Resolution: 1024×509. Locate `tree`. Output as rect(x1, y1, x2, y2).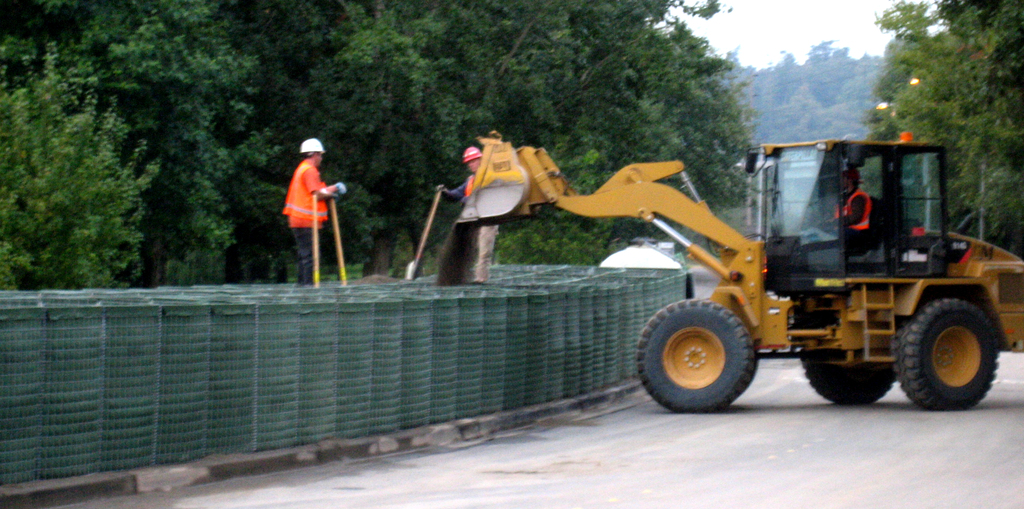
rect(867, 0, 1020, 241).
